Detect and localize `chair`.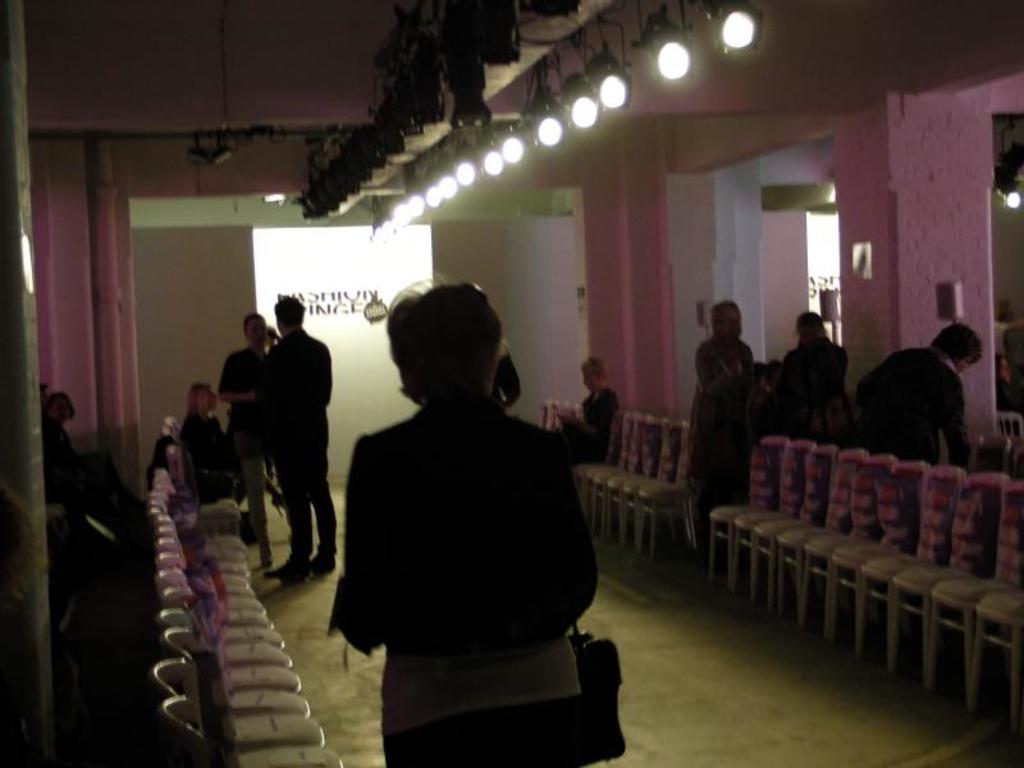
Localized at rect(579, 415, 627, 532).
